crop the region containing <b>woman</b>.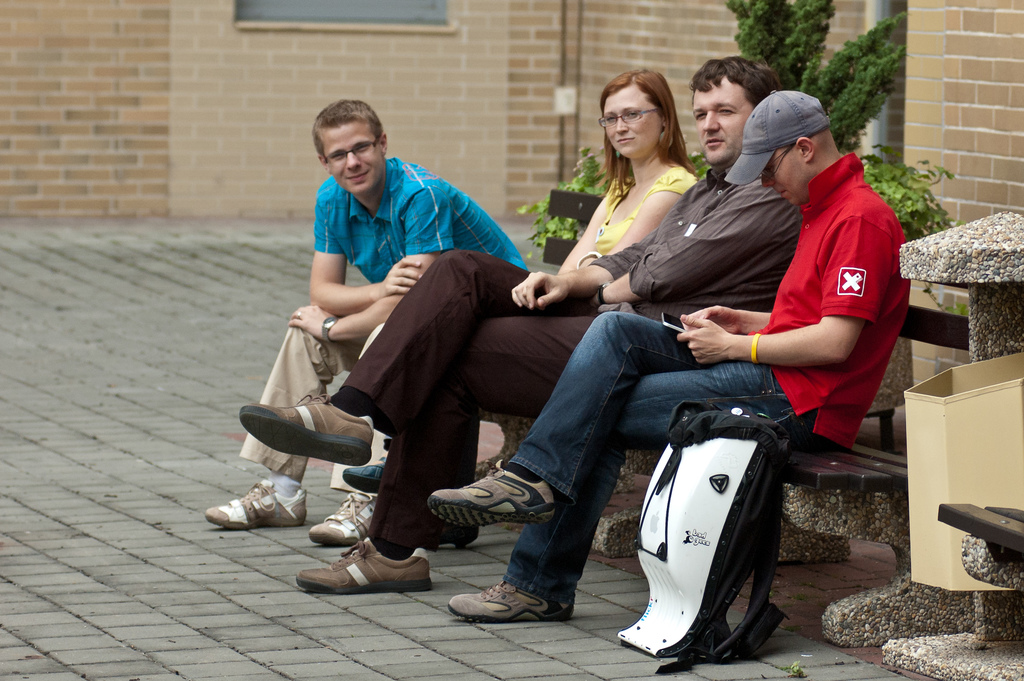
Crop region: 236:70:705:595.
